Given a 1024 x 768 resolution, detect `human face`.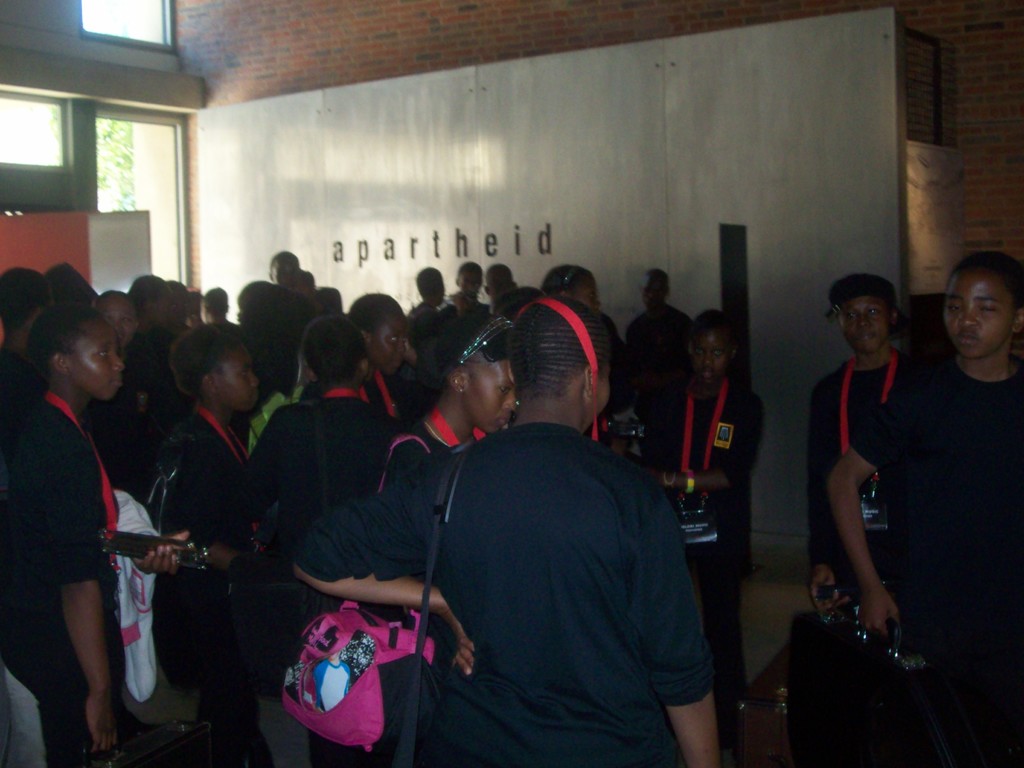
crop(943, 275, 1017, 357).
